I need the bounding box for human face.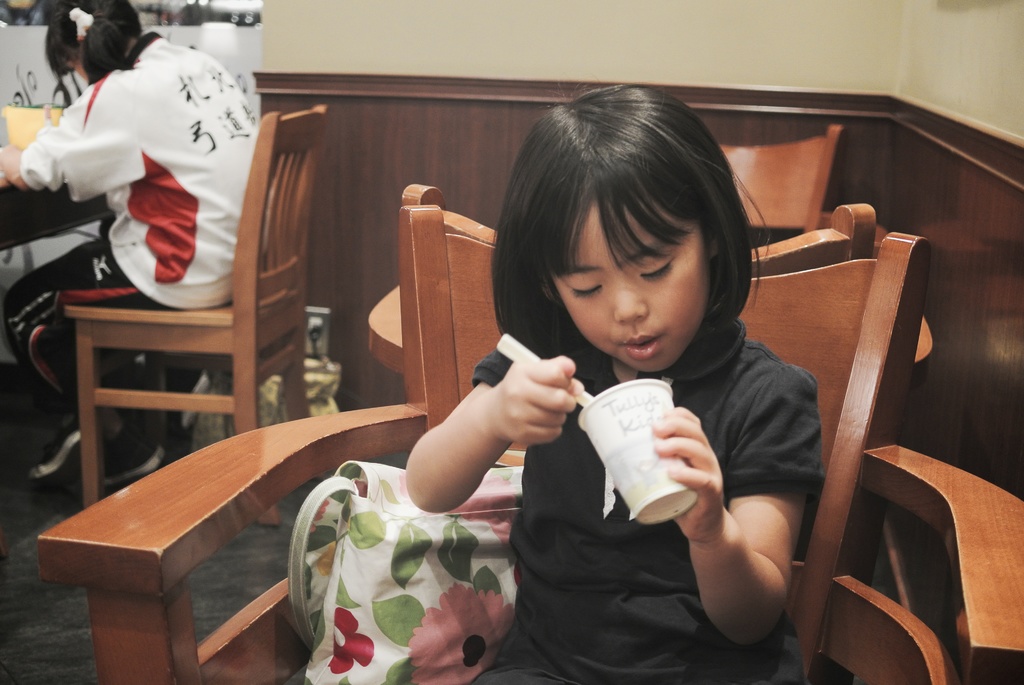
Here it is: bbox(551, 198, 712, 374).
